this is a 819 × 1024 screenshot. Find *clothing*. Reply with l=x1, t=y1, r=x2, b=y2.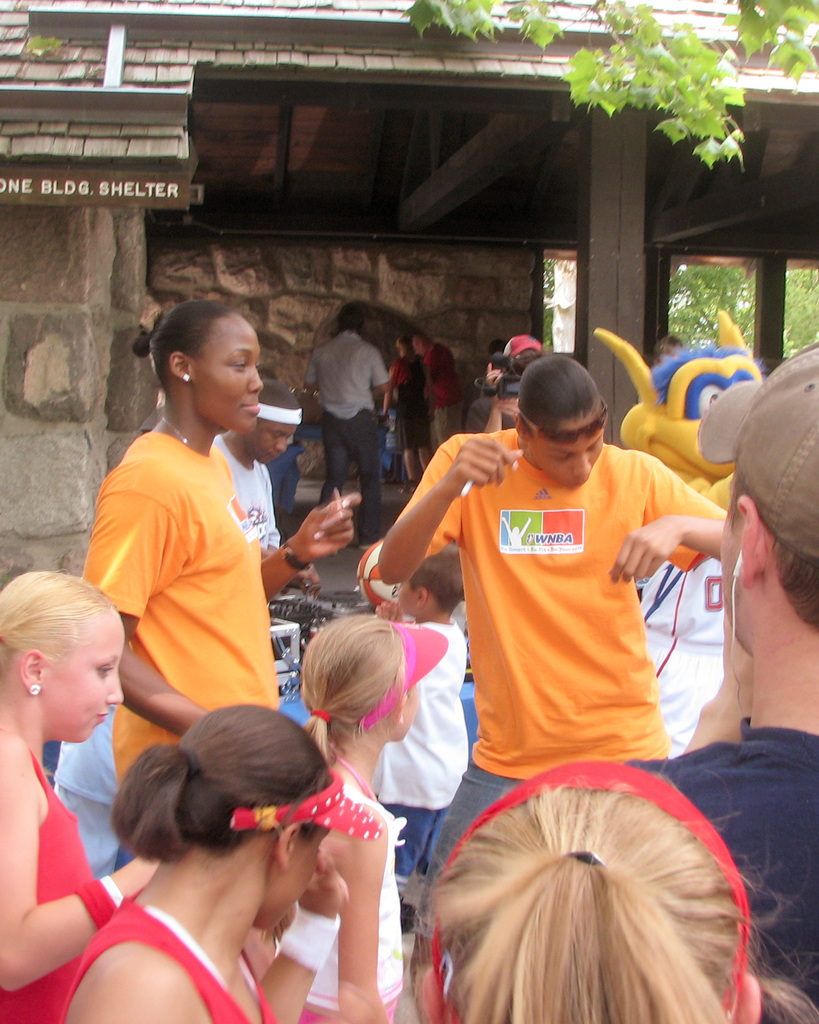
l=83, t=425, r=275, b=853.
